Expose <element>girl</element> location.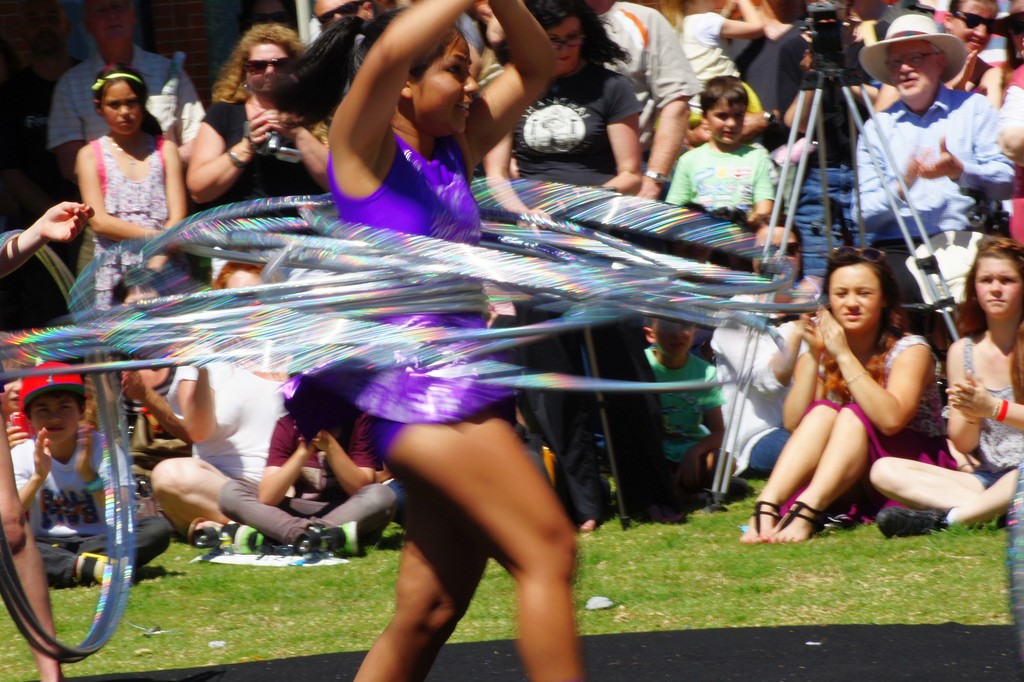
Exposed at 266:0:583:681.
